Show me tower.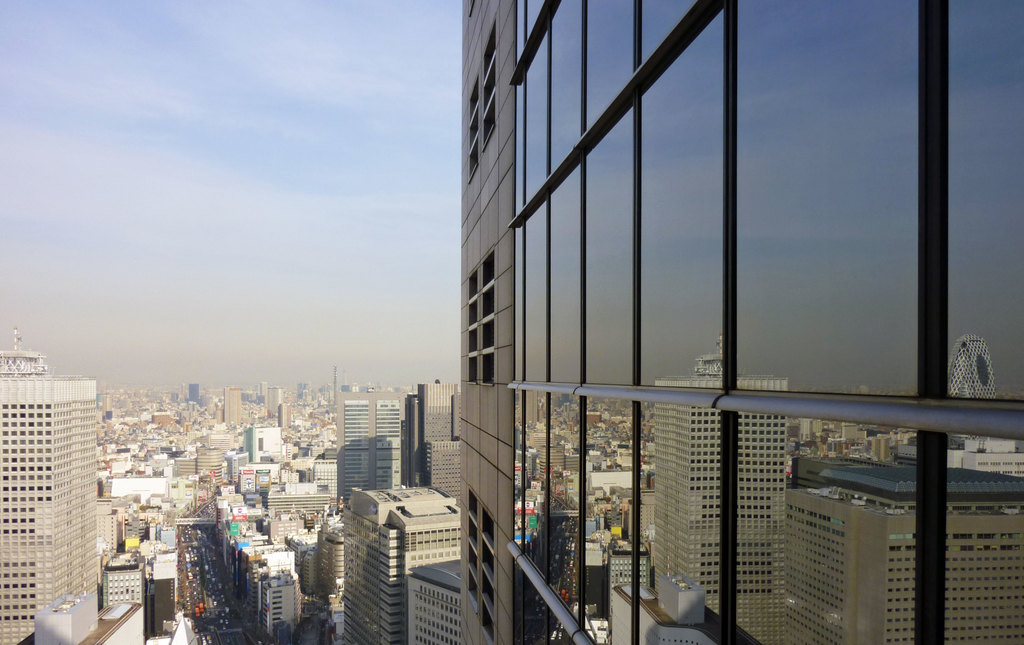
tower is here: [x1=337, y1=386, x2=410, y2=499].
